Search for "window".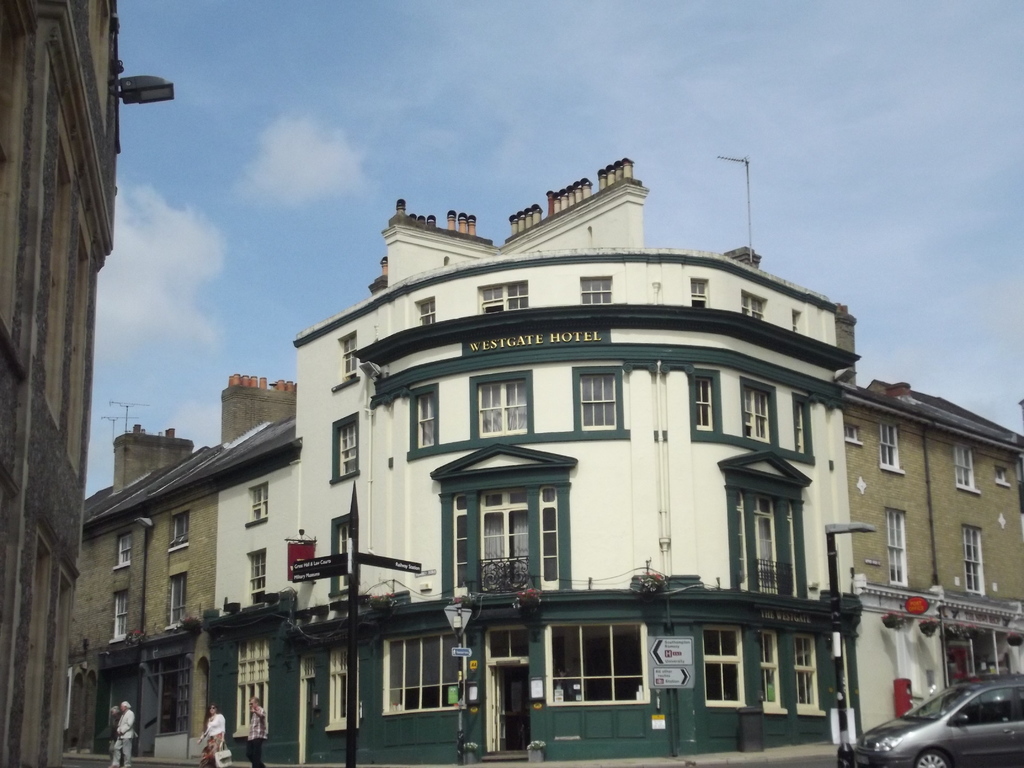
Found at left=159, top=648, right=196, bottom=737.
